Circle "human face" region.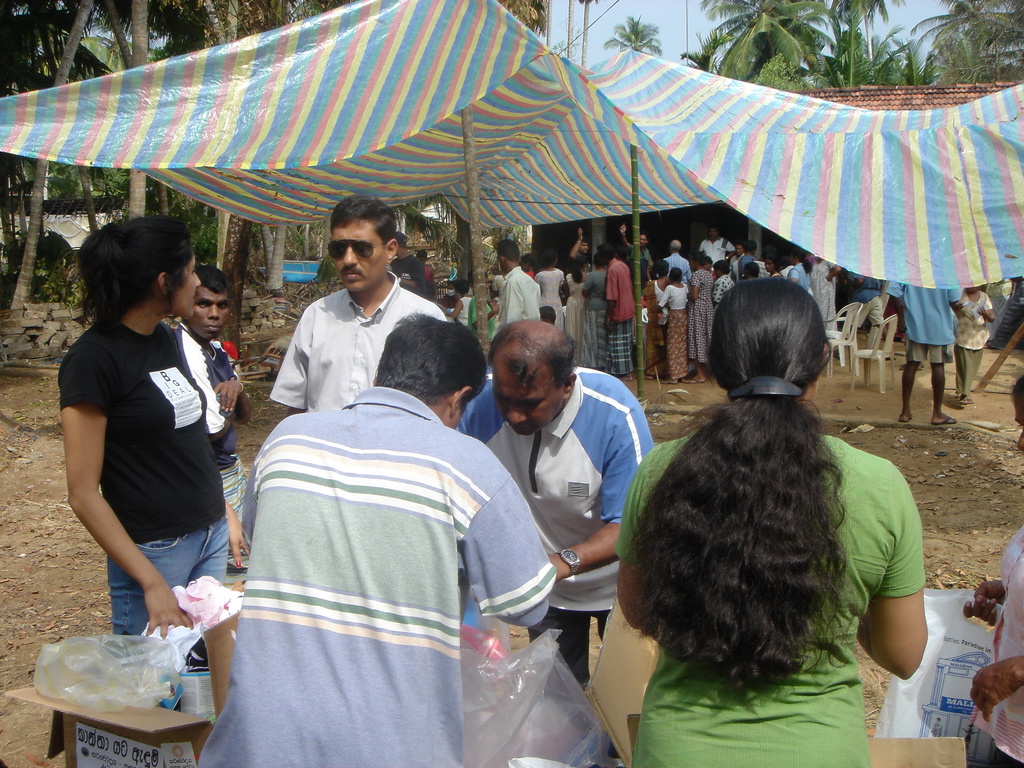
Region: locate(330, 221, 385, 292).
